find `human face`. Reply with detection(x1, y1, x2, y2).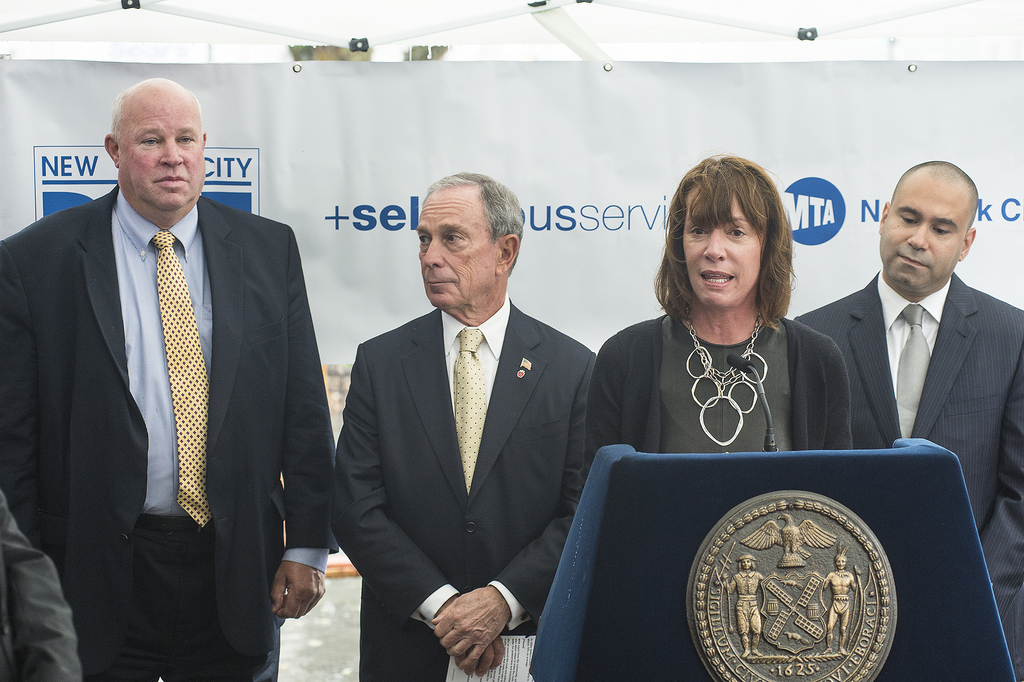
detection(684, 182, 797, 314).
